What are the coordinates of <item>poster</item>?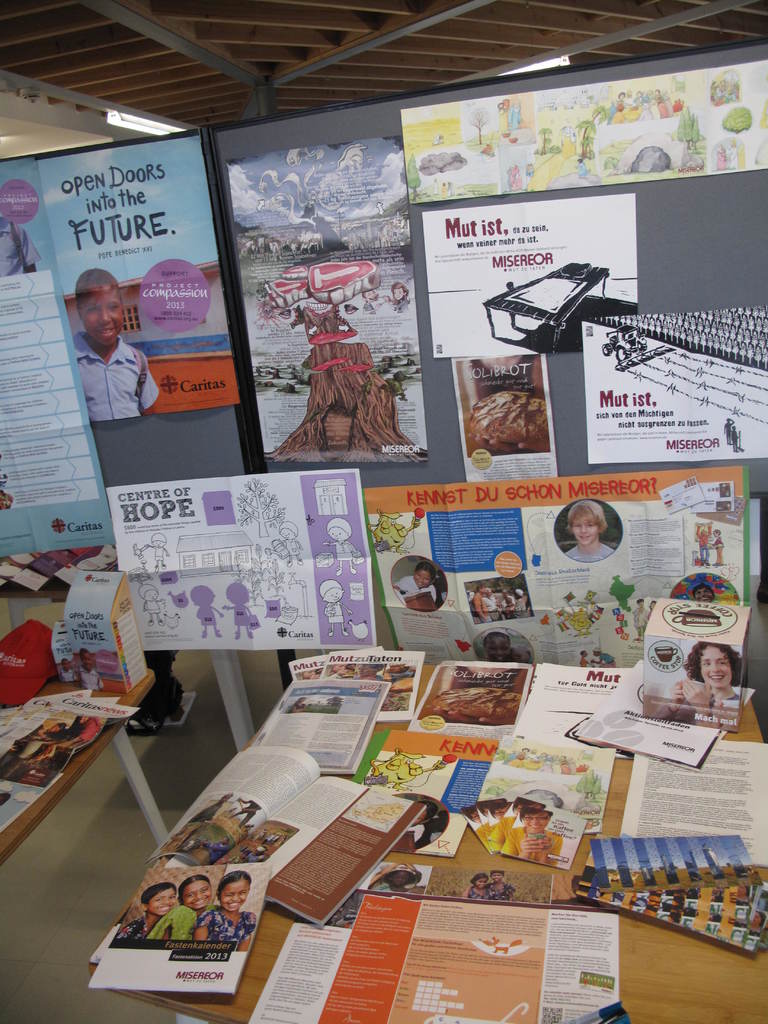
bbox(109, 468, 376, 645).
